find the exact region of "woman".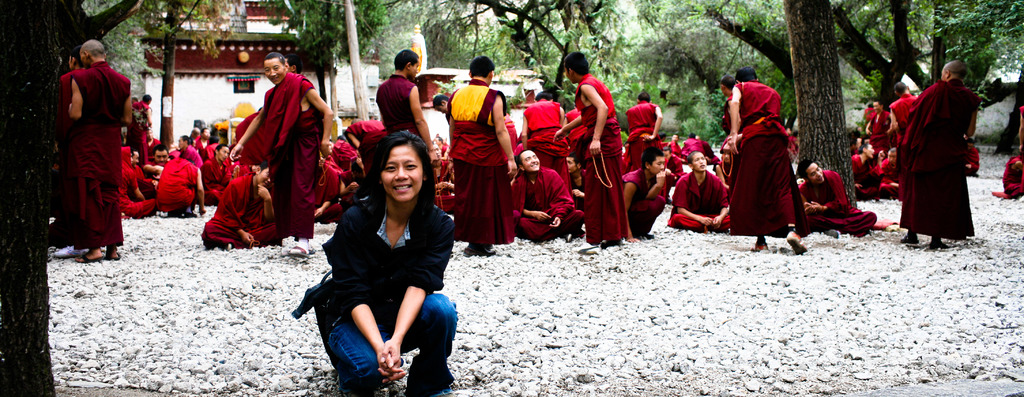
Exact region: <region>299, 112, 455, 396</region>.
